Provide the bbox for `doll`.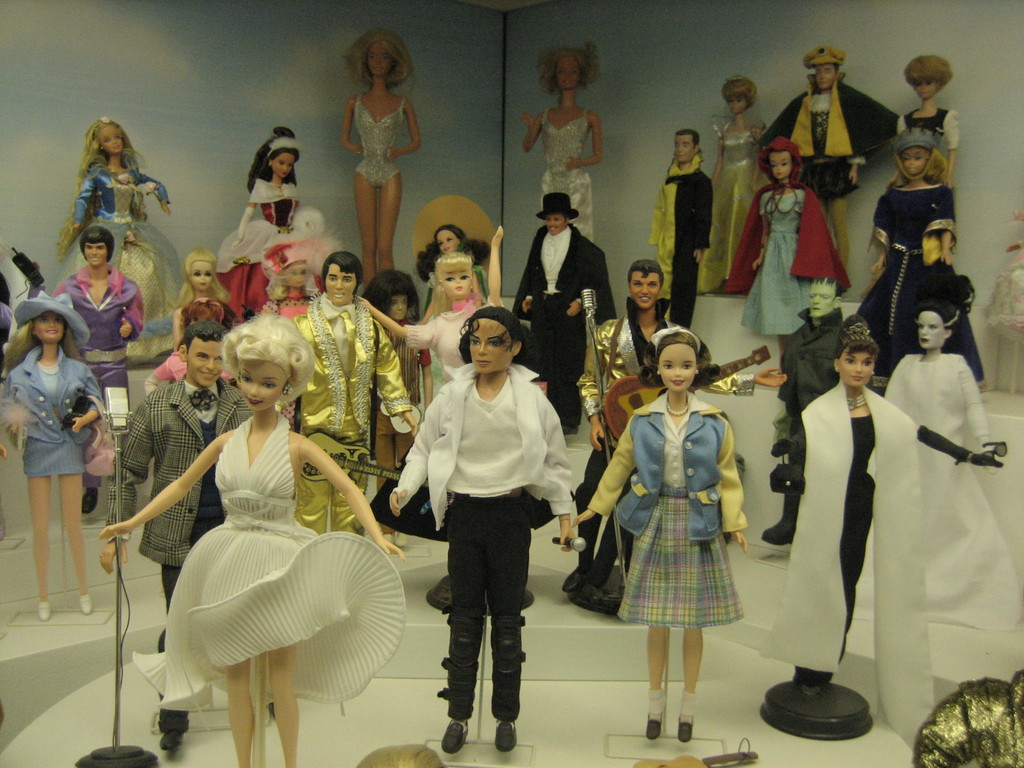
region(897, 51, 960, 181).
